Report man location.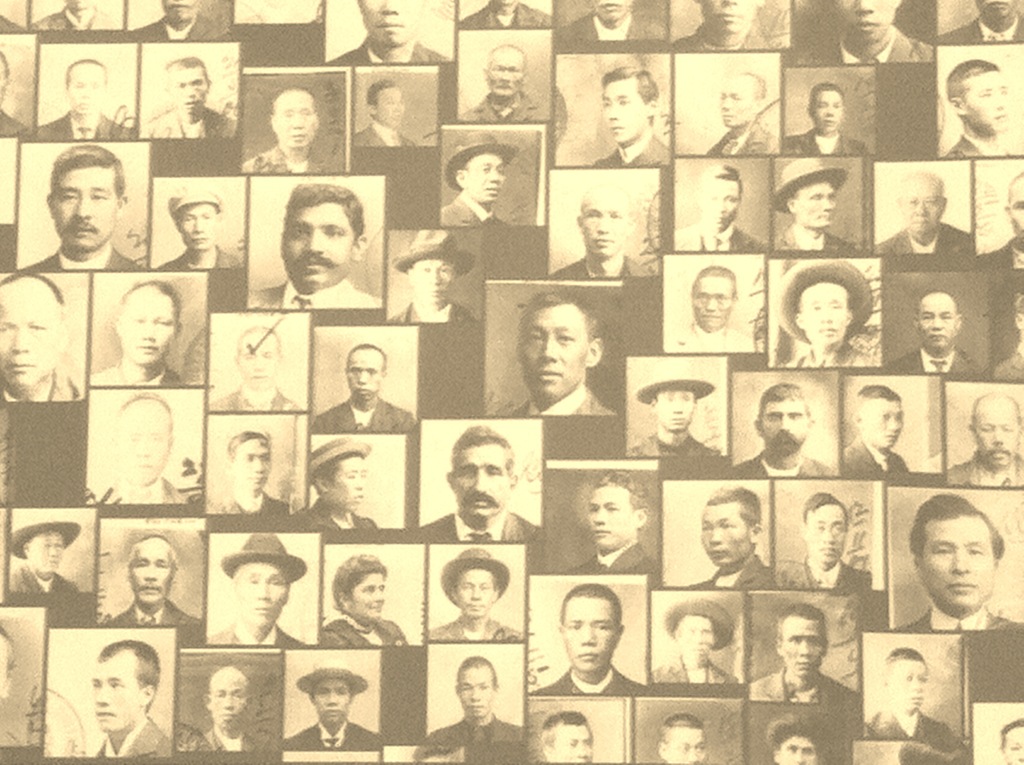
Report: x1=90, y1=638, x2=173, y2=757.
